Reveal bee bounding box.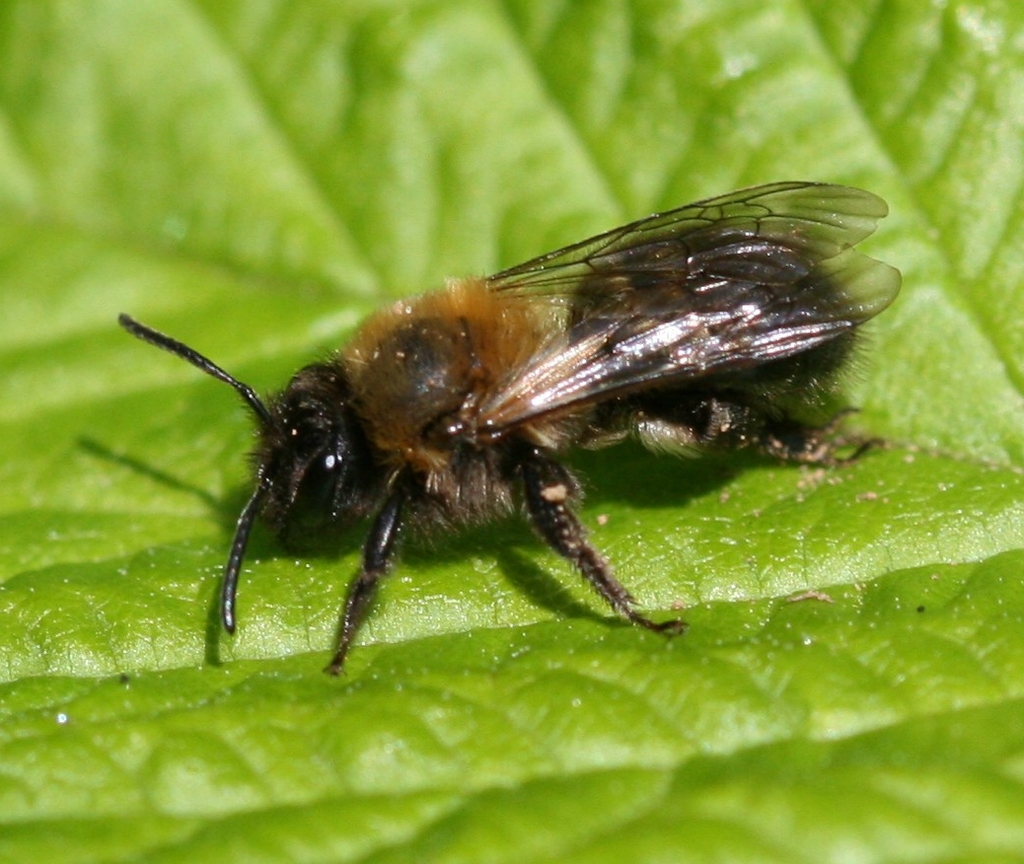
Revealed: <bbox>117, 180, 904, 675</bbox>.
